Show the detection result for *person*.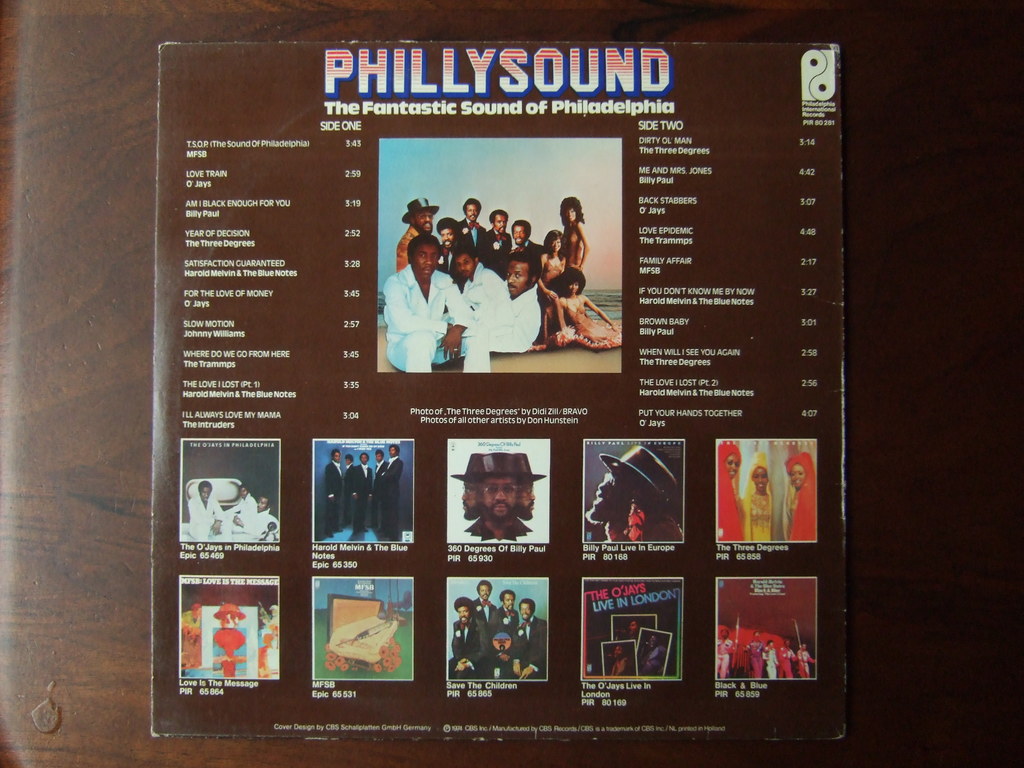
x1=189 y1=483 x2=224 y2=543.
